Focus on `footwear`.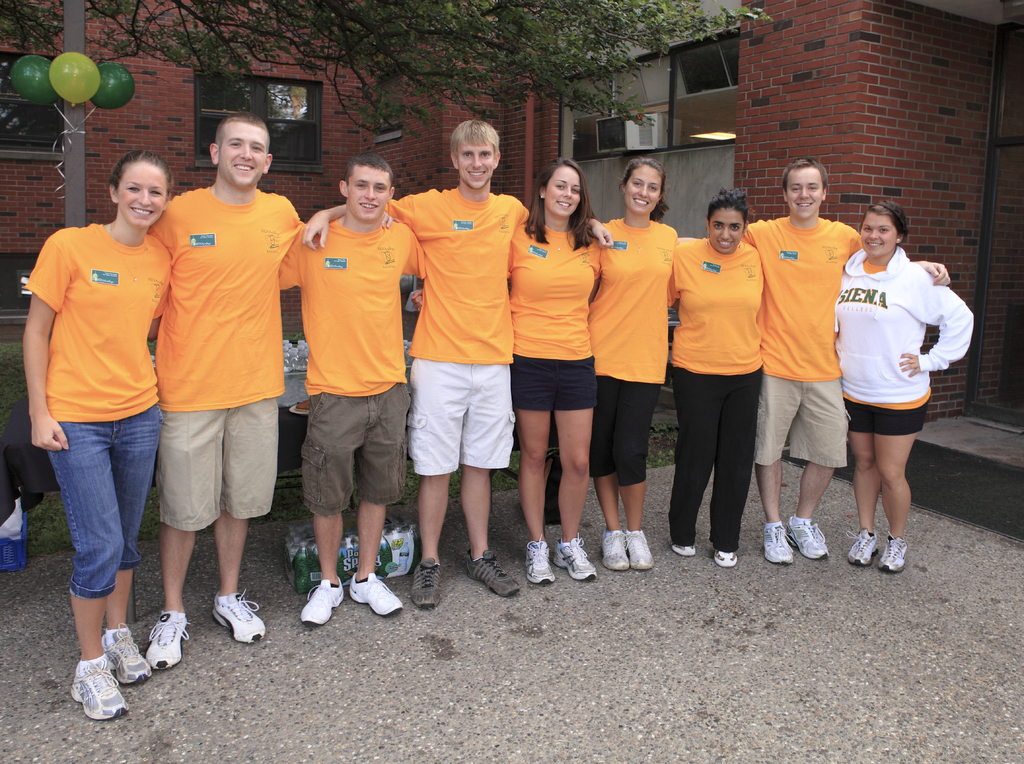
Focused at rect(785, 514, 828, 559).
